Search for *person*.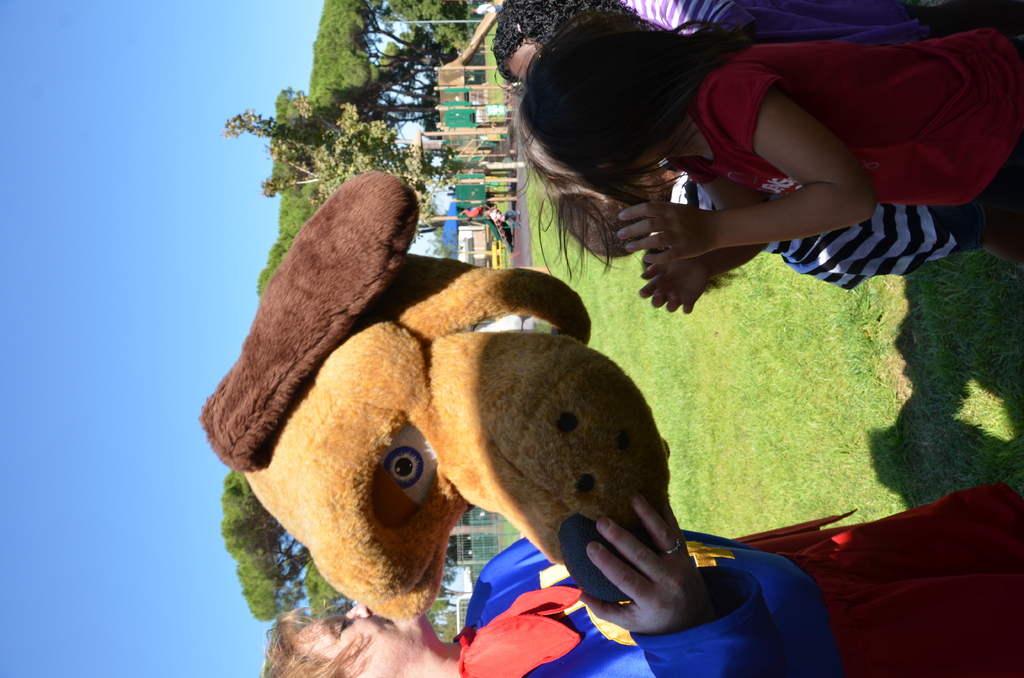
Found at l=505, t=1, r=1022, b=262.
